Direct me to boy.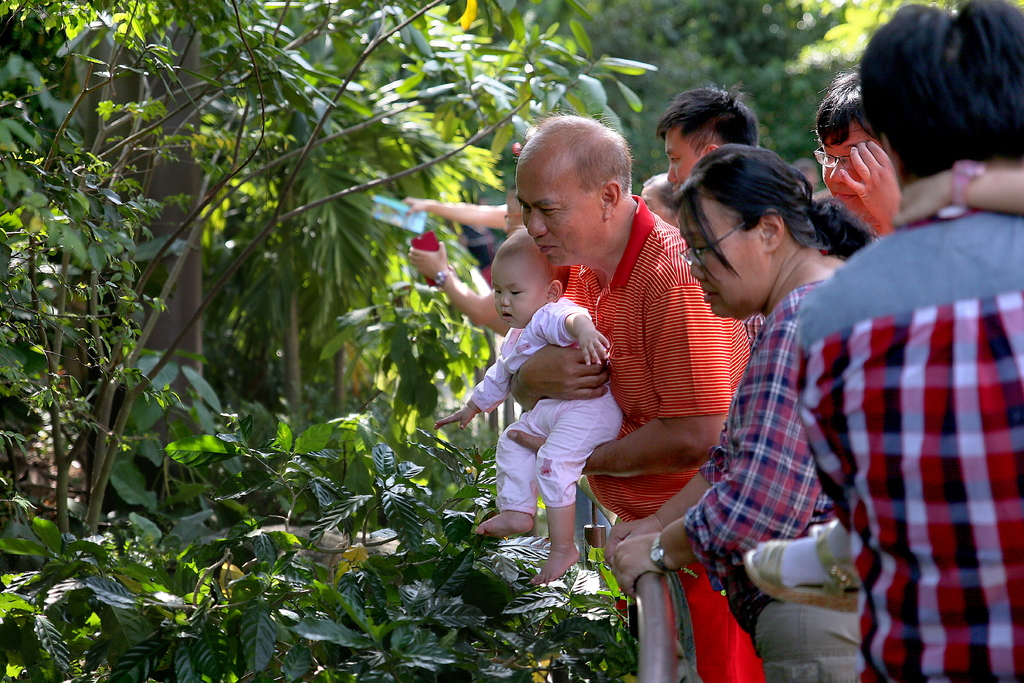
Direction: (x1=433, y1=224, x2=627, y2=585).
